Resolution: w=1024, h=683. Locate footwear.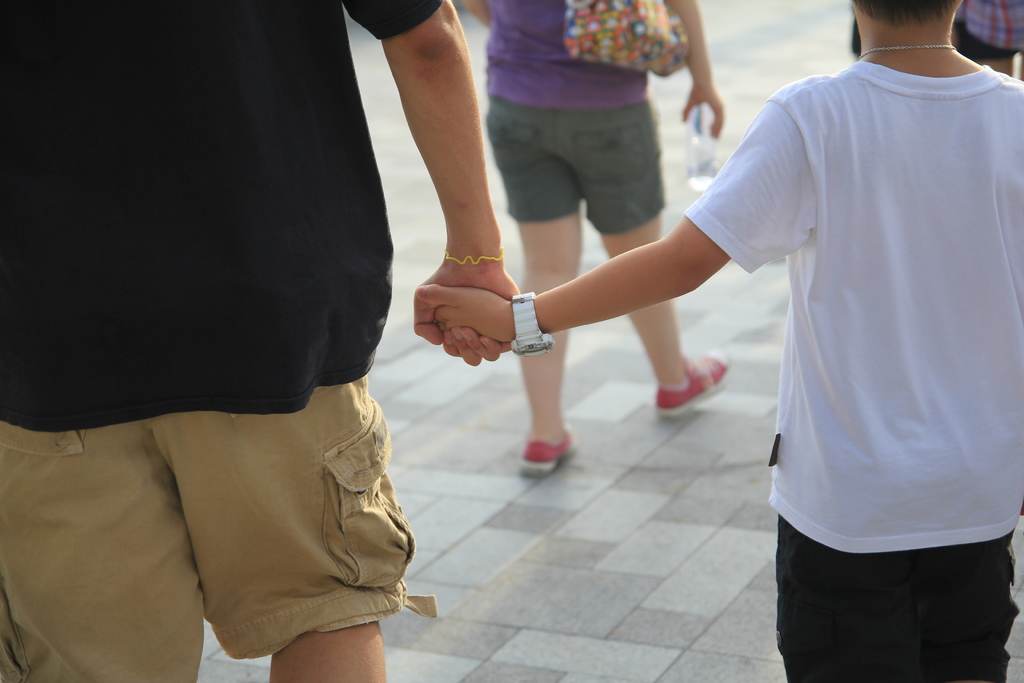
bbox(659, 345, 726, 419).
